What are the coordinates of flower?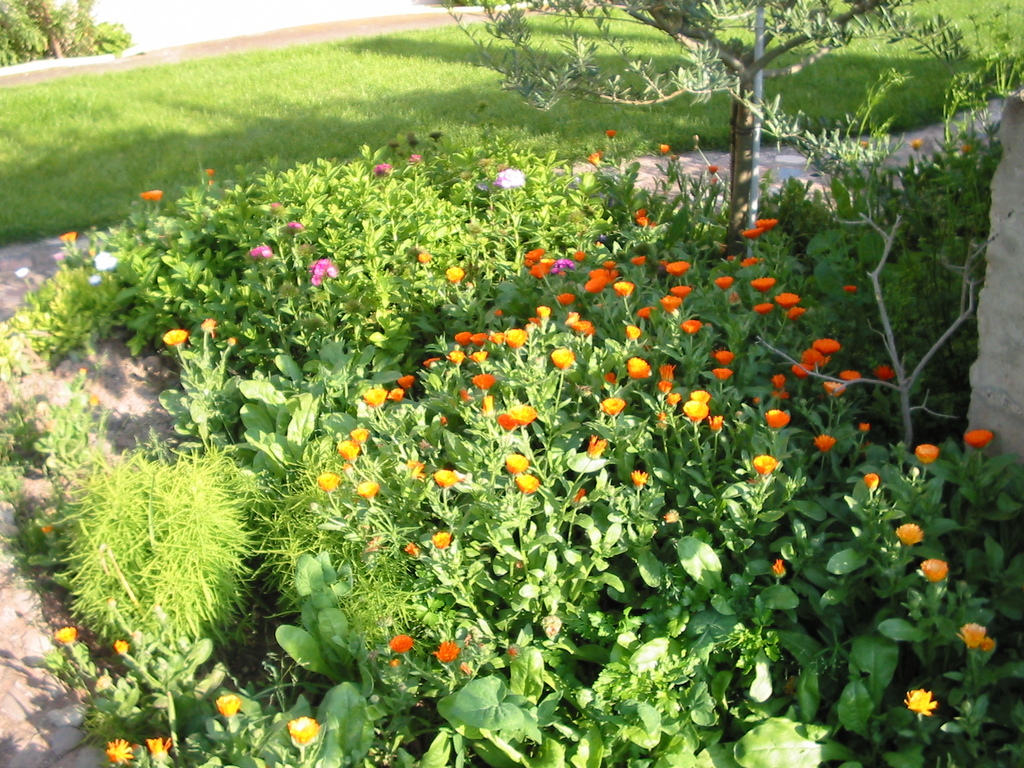
{"x1": 501, "y1": 454, "x2": 527, "y2": 472}.
